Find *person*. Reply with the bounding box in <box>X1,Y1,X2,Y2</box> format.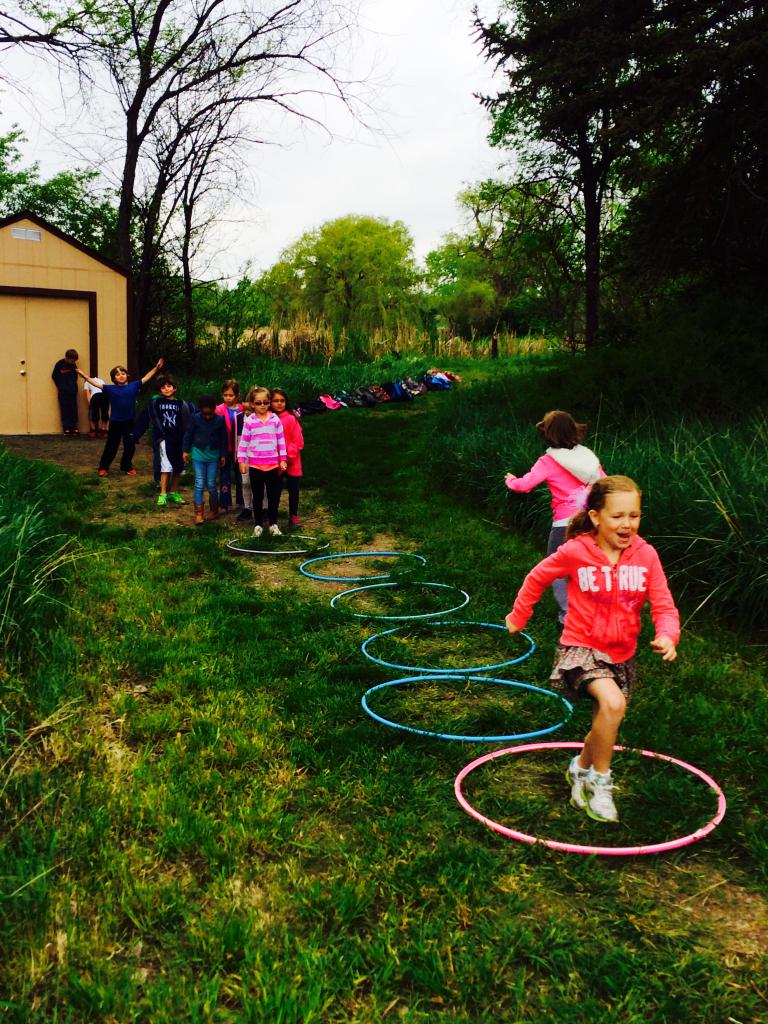
<box>233,387,288,538</box>.
